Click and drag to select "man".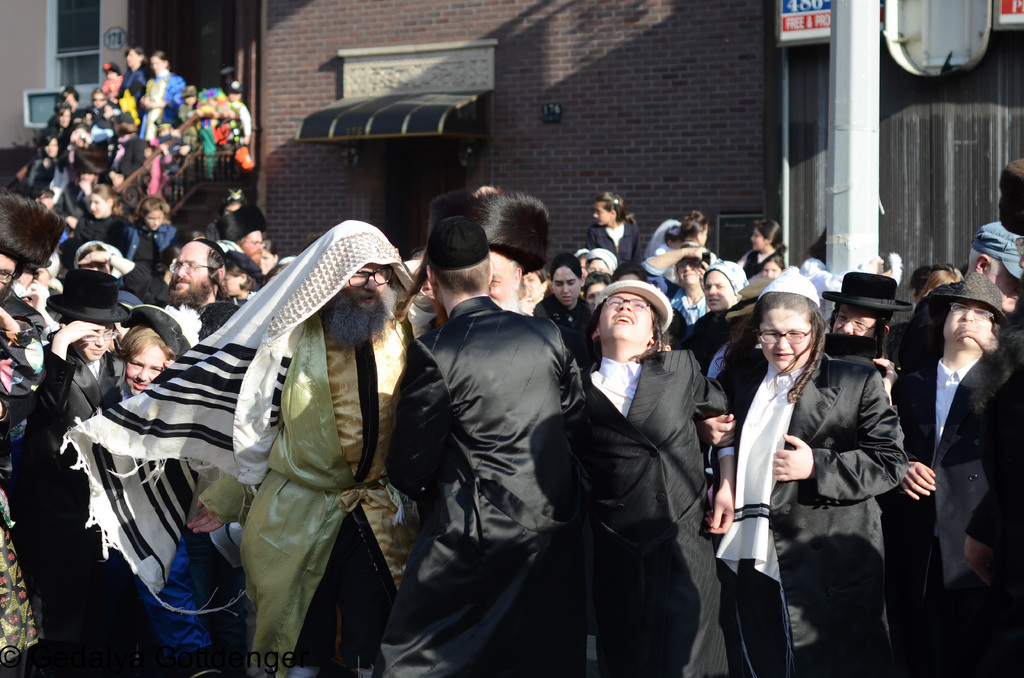
Selection: bbox=(232, 202, 262, 272).
